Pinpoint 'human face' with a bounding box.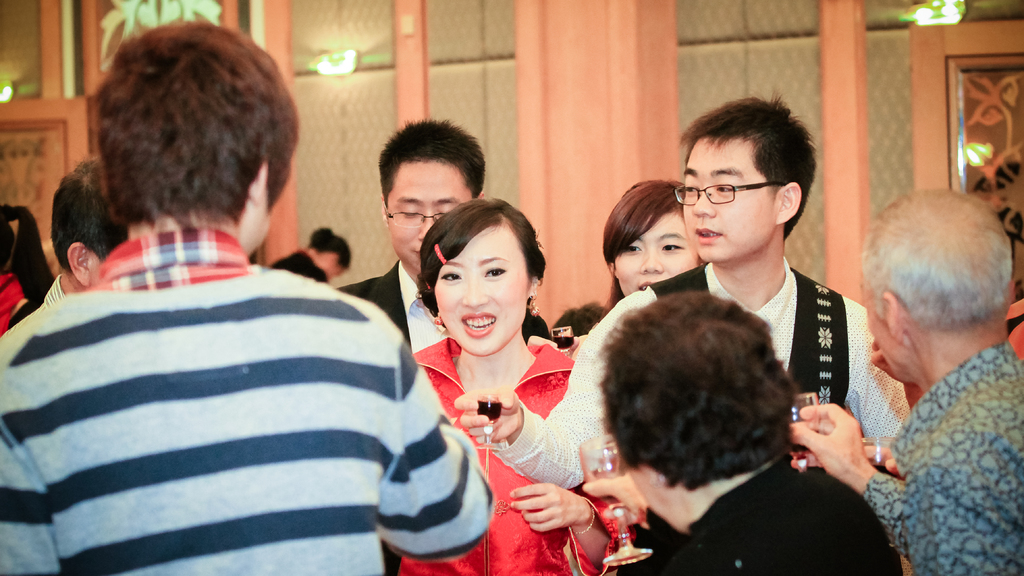
{"x1": 865, "y1": 292, "x2": 908, "y2": 382}.
